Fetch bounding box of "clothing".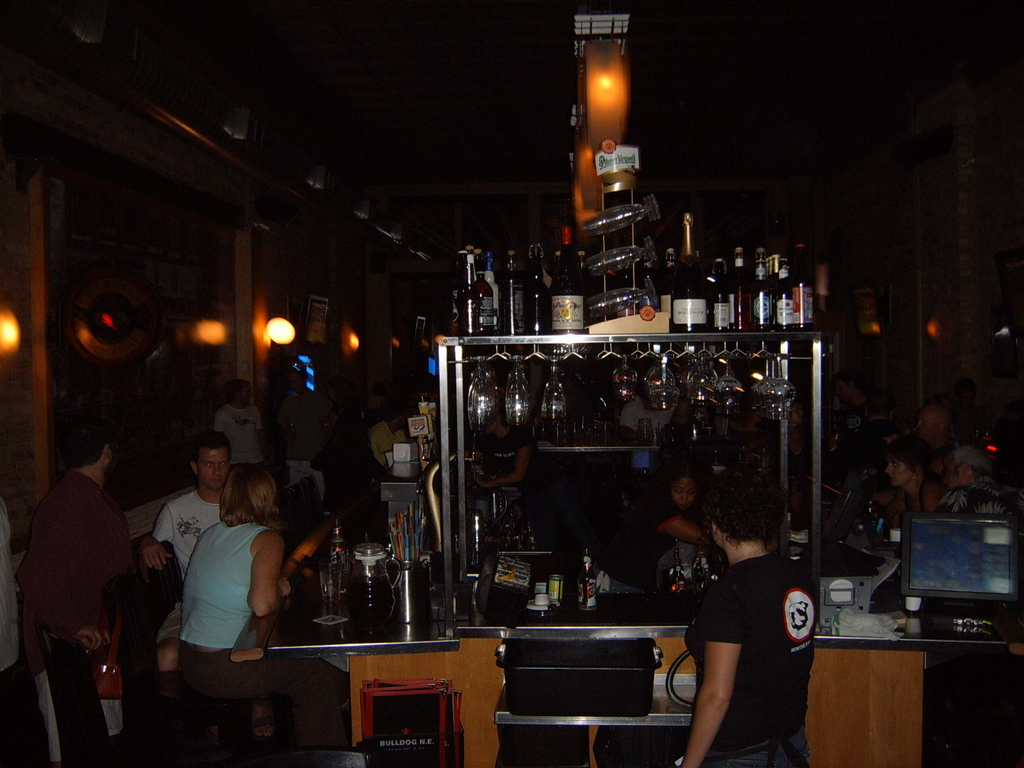
Bbox: region(639, 497, 730, 576).
